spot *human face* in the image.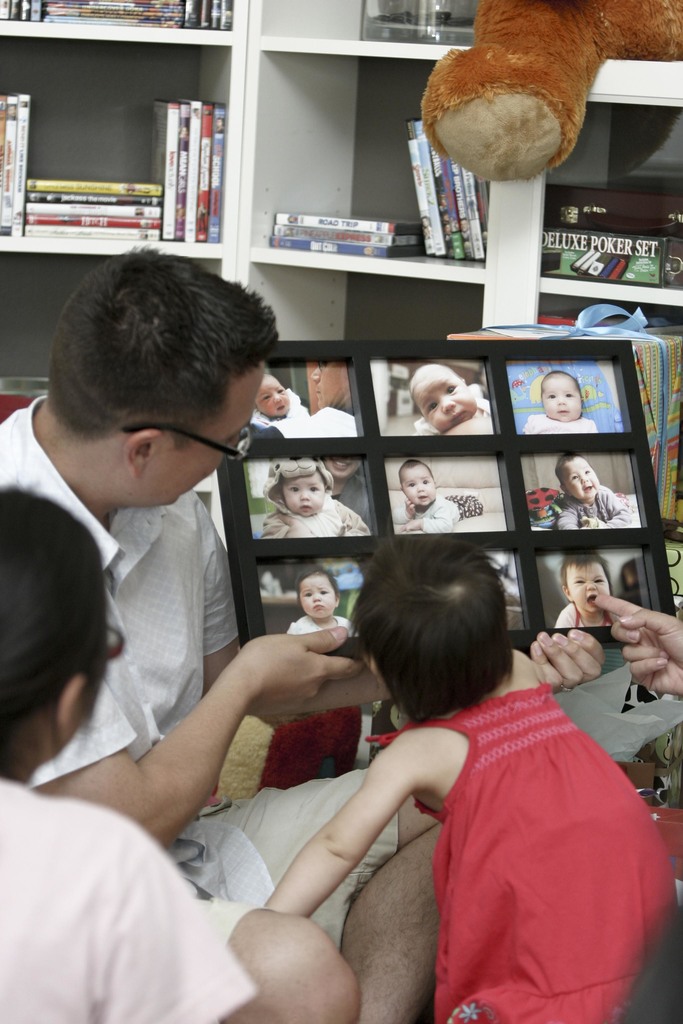
*human face* found at bbox=(286, 476, 325, 515).
